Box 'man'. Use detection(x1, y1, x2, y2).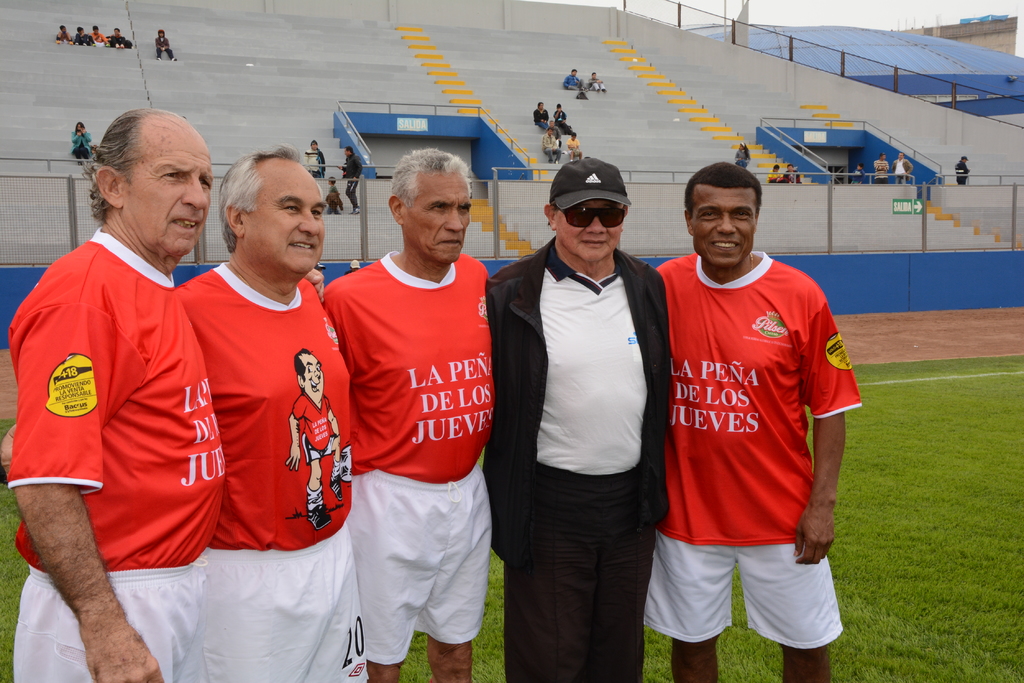
detection(954, 153, 971, 185).
